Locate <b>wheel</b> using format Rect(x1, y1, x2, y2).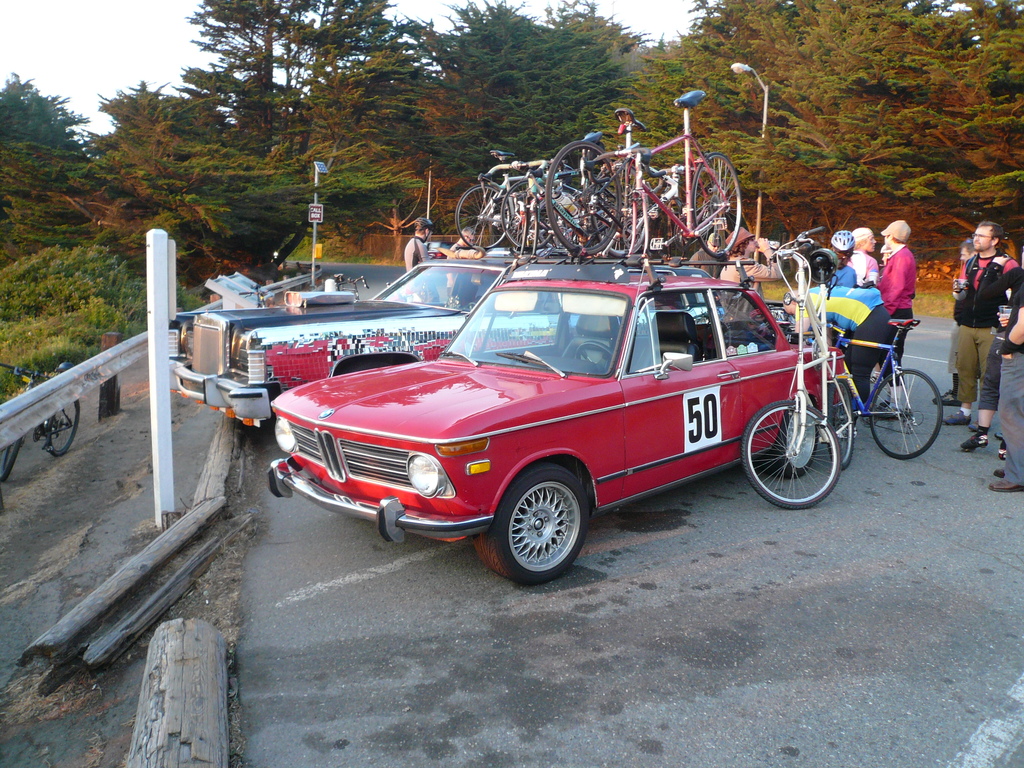
Rect(824, 376, 858, 468).
